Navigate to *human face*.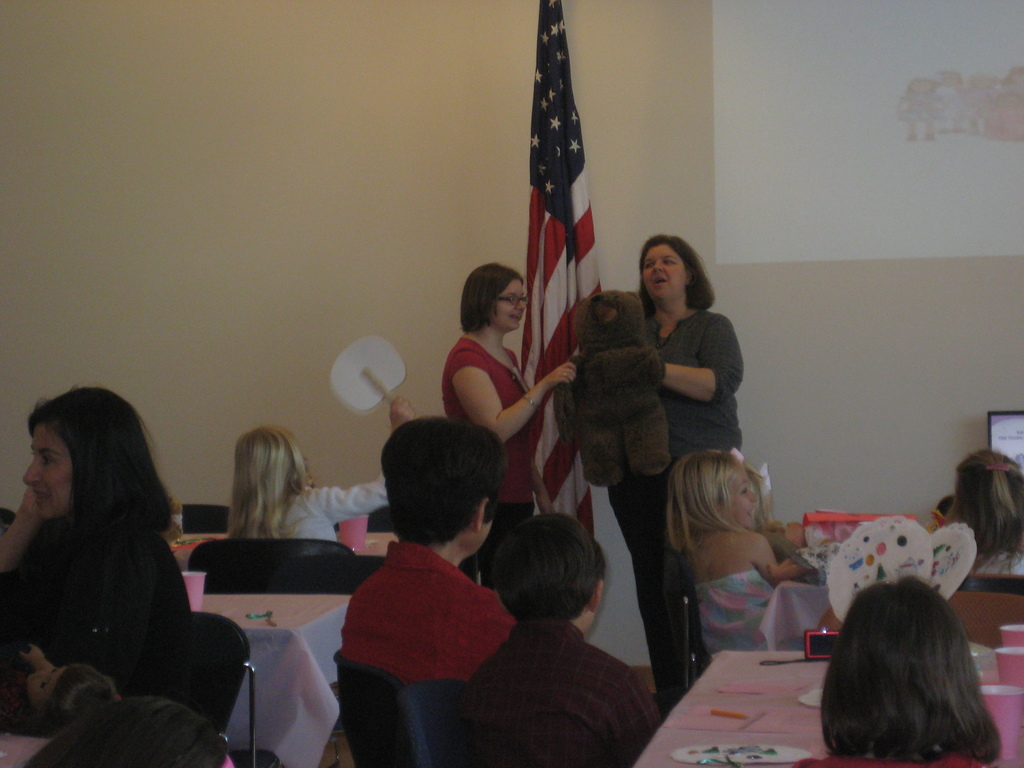
Navigation target: l=719, t=476, r=755, b=527.
